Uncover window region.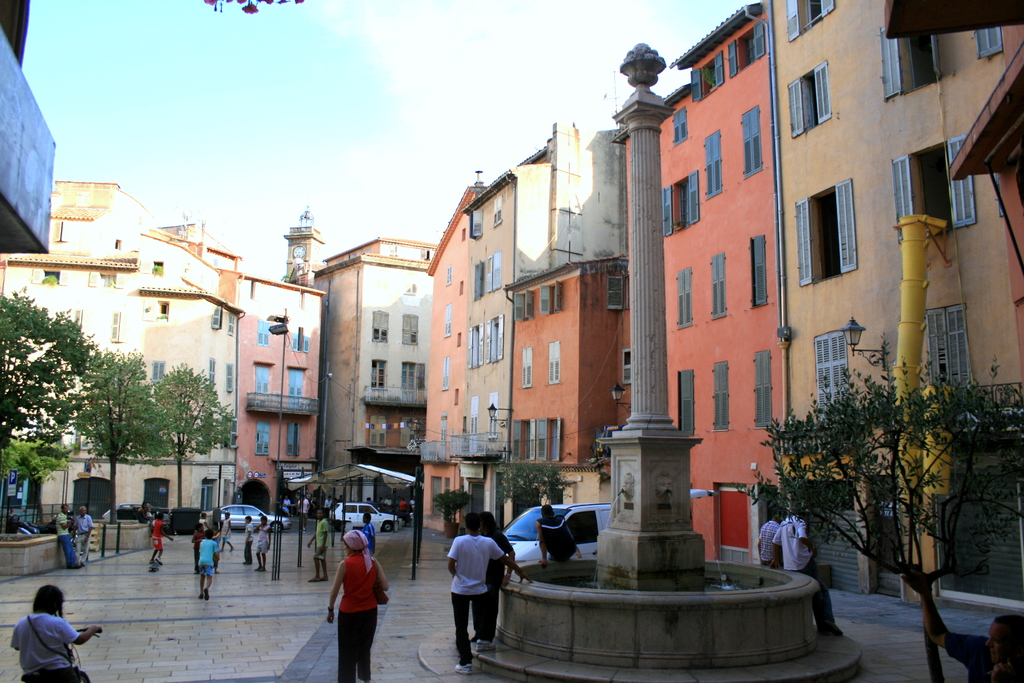
Uncovered: [x1=660, y1=167, x2=703, y2=233].
